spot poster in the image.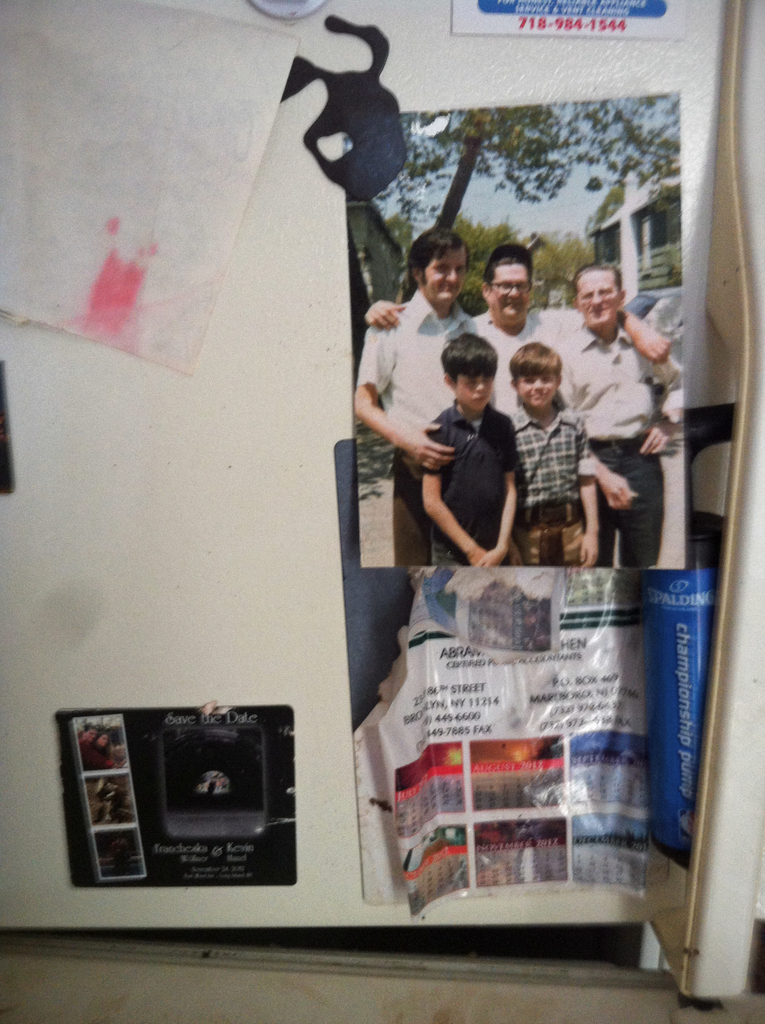
poster found at <region>373, 568, 646, 913</region>.
